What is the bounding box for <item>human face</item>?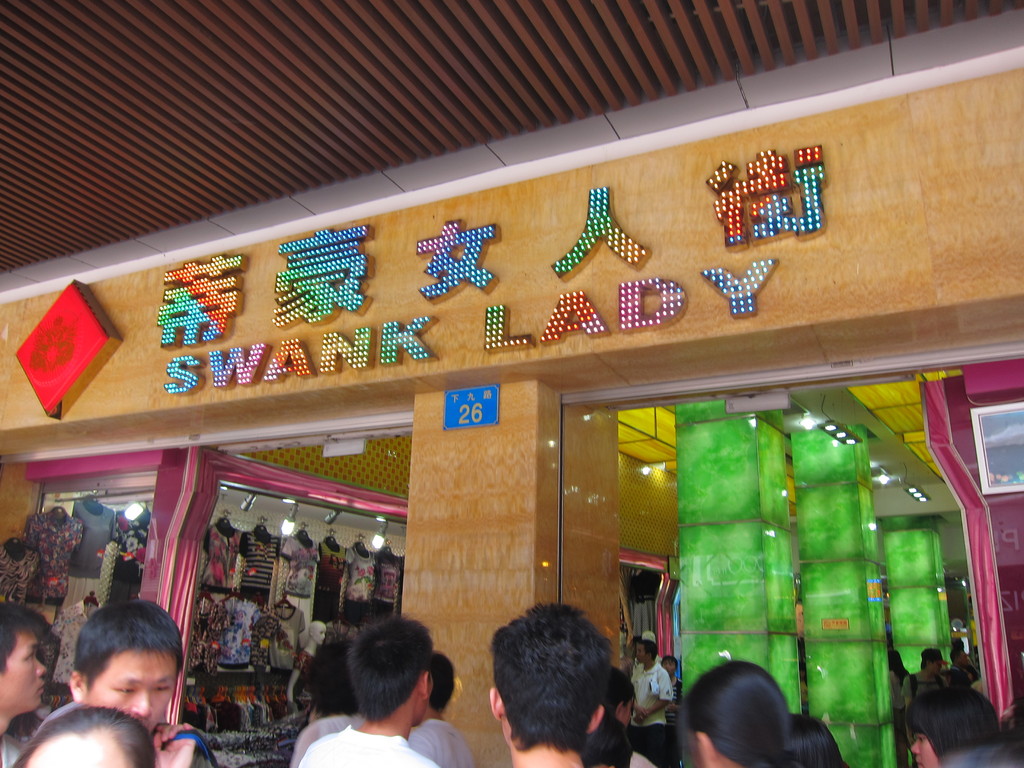
[665, 662, 675, 677].
